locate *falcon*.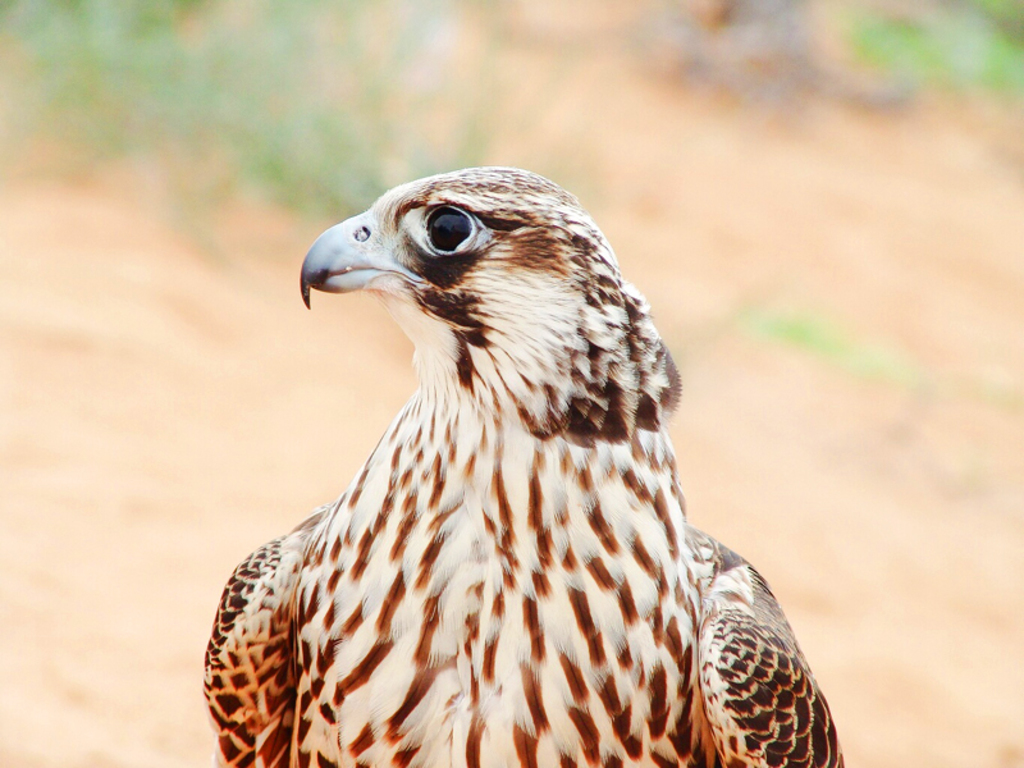
Bounding box: [198, 164, 842, 767].
